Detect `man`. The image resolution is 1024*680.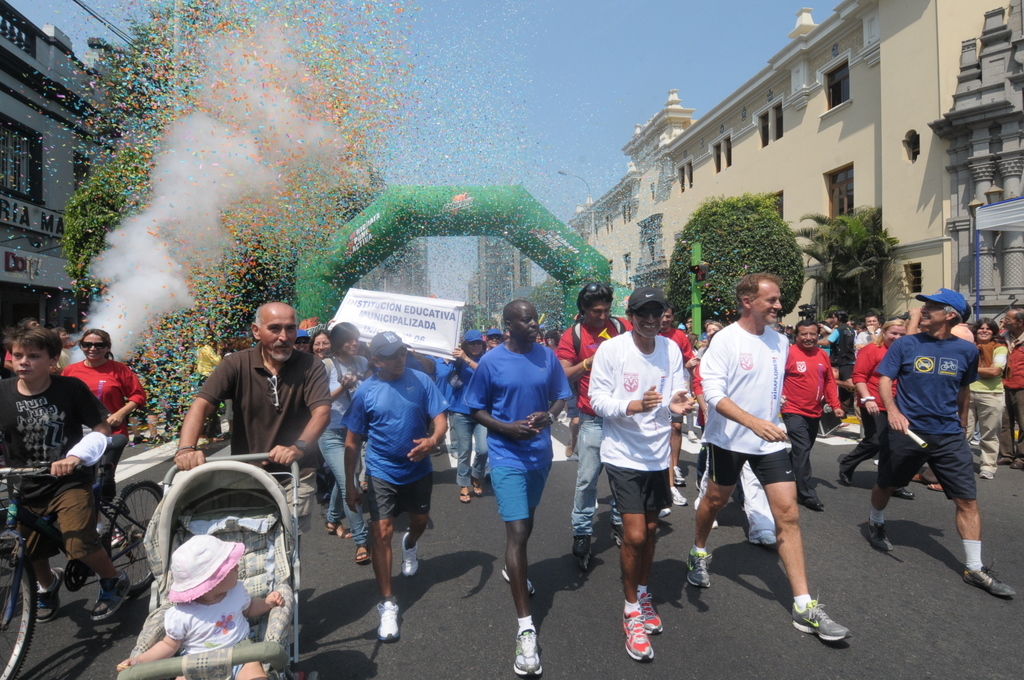
select_region(311, 325, 368, 419).
